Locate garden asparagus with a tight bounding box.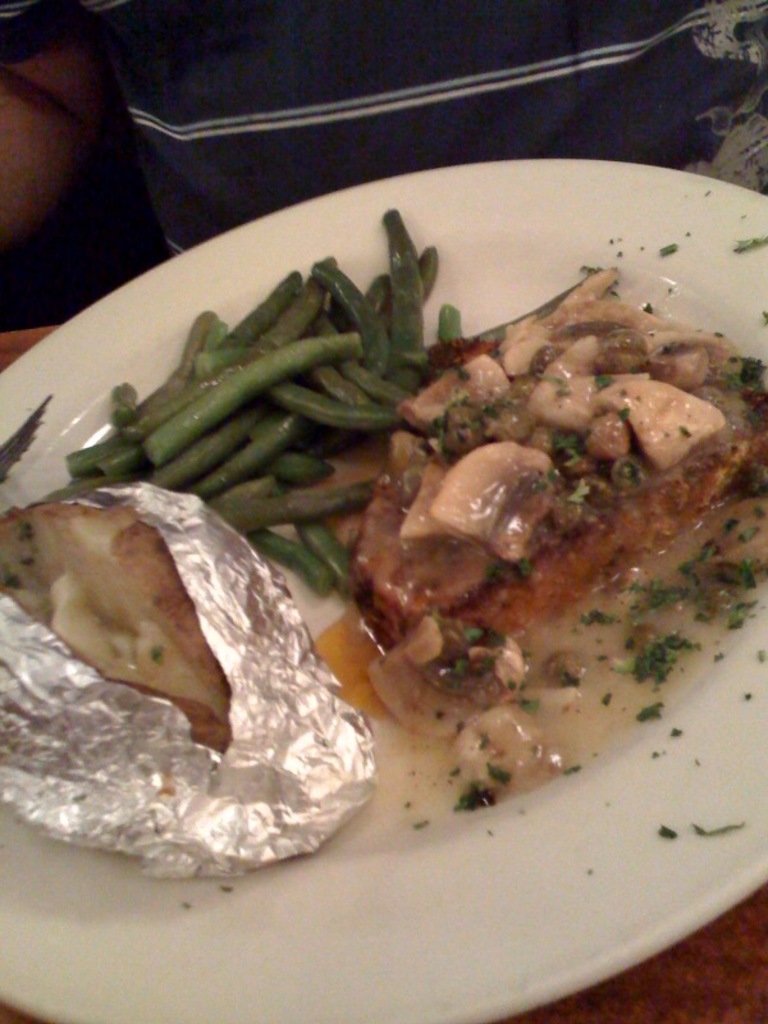
{"x1": 90, "y1": 256, "x2": 488, "y2": 532}.
